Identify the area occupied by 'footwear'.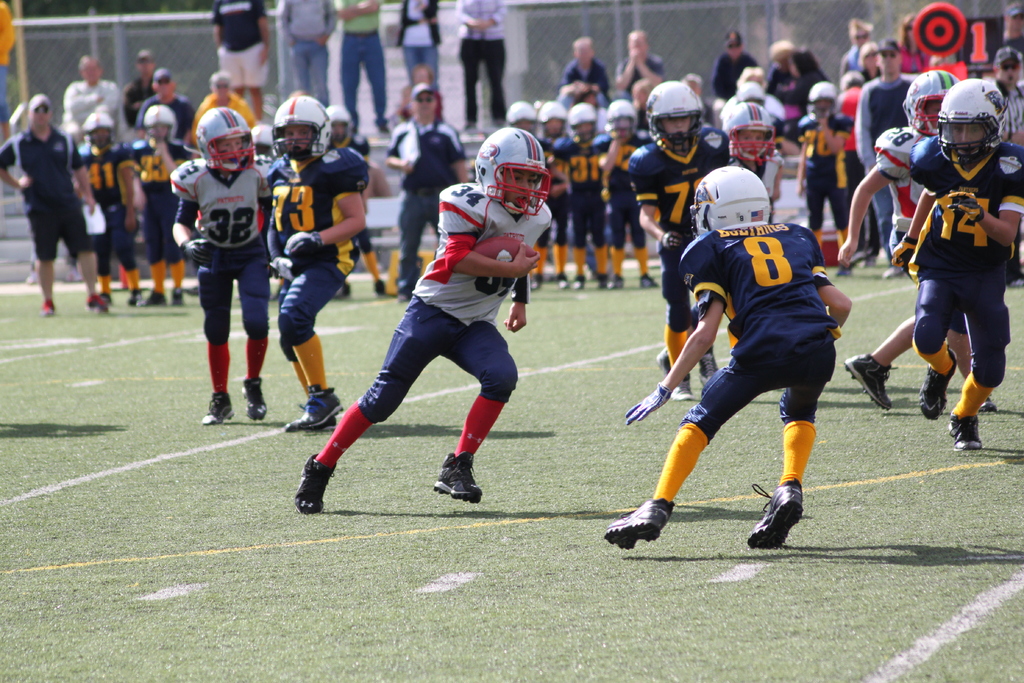
Area: (left=369, top=280, right=387, bottom=297).
